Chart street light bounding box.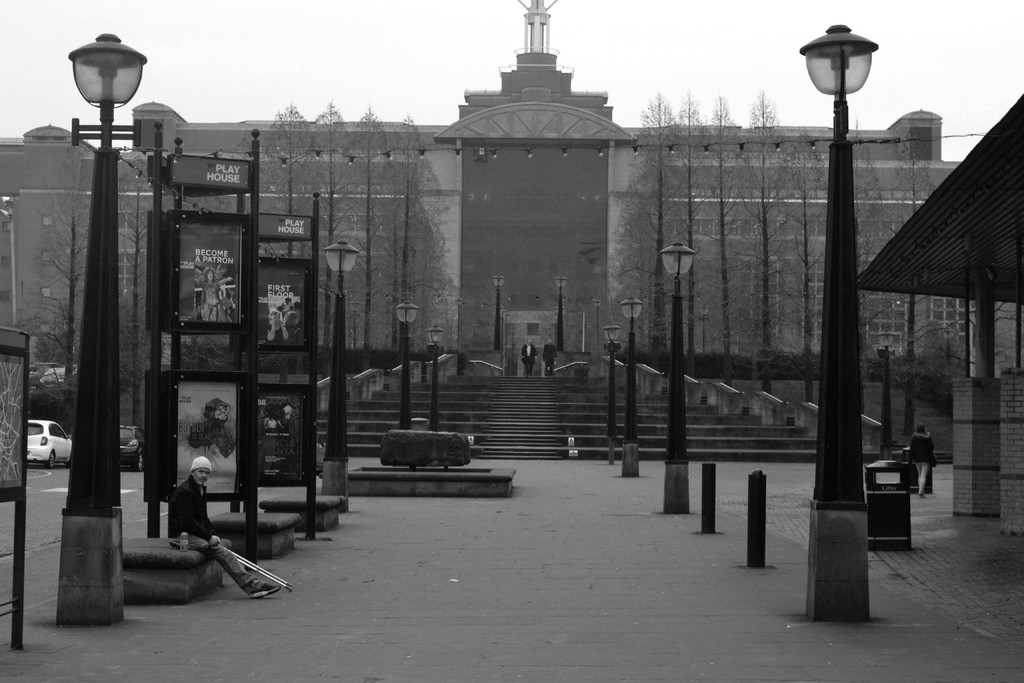
Charted: 454 297 465 347.
